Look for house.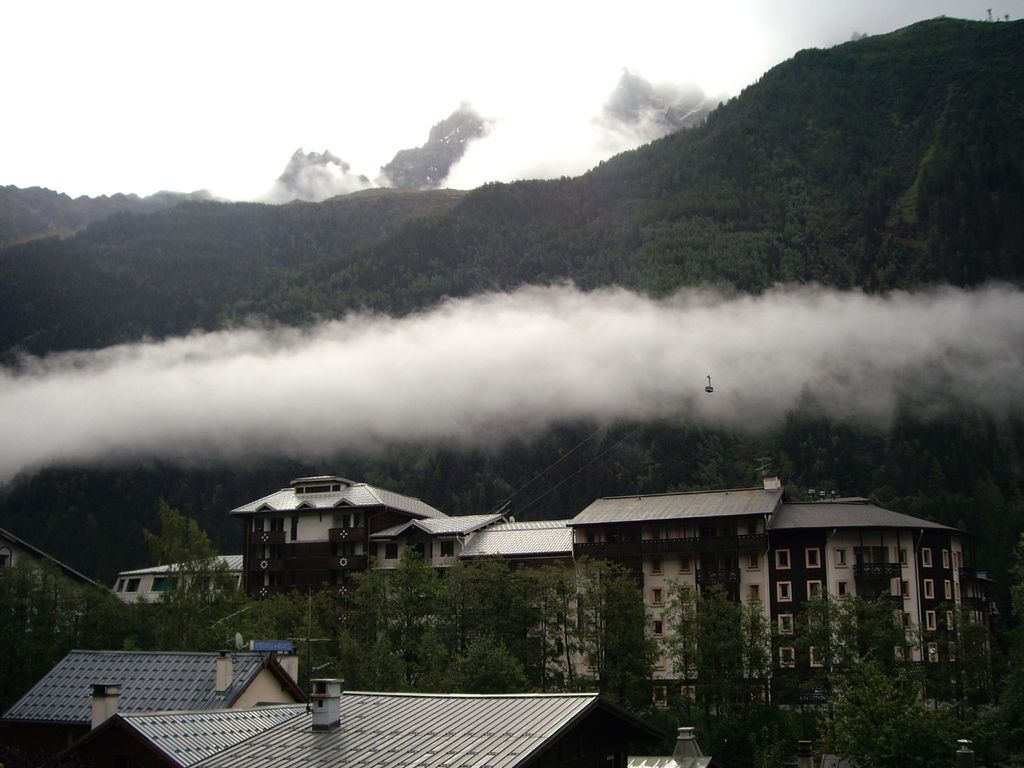
Found: 65, 700, 255, 767.
